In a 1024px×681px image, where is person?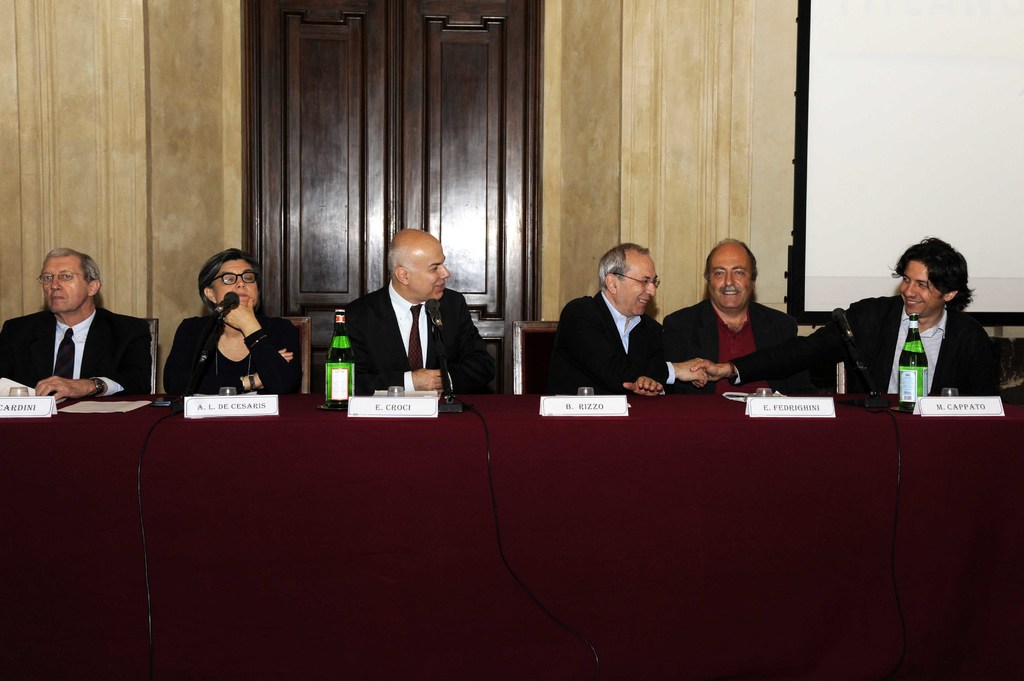
pyautogui.locateOnScreen(542, 243, 709, 397).
